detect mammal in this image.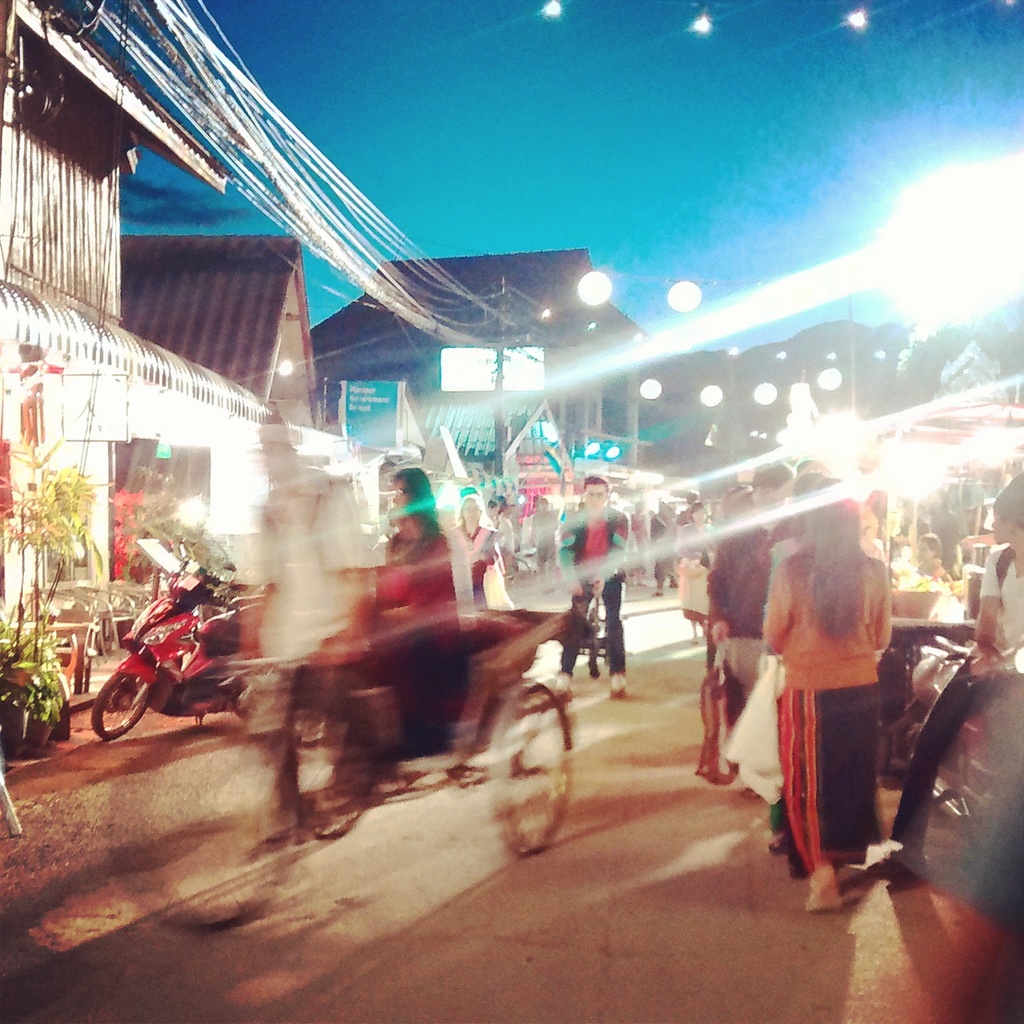
Detection: pyautogui.locateOnScreen(553, 473, 625, 694).
